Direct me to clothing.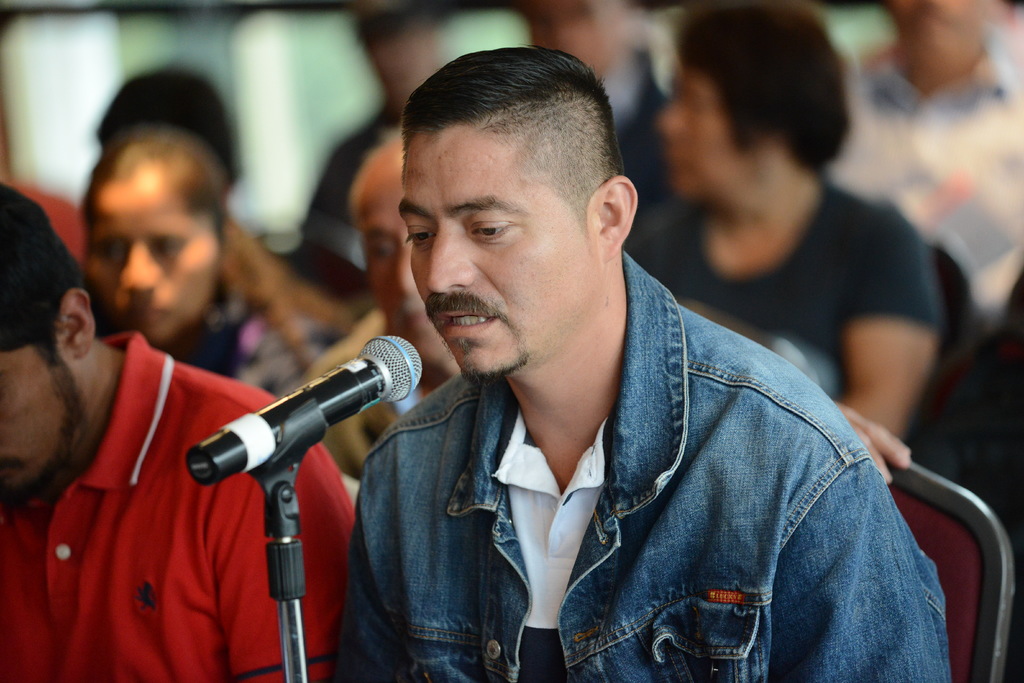
Direction: <region>0, 330, 354, 682</region>.
